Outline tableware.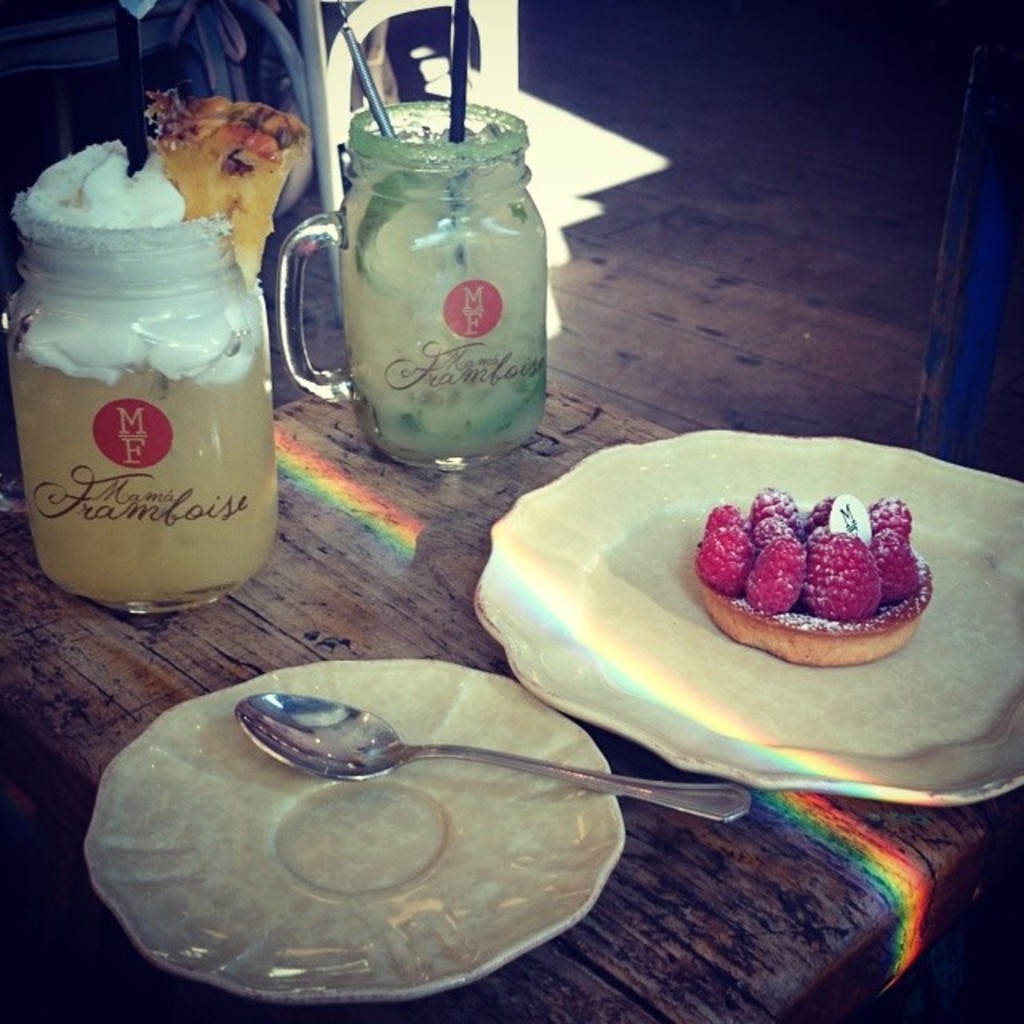
Outline: rect(240, 690, 747, 829).
